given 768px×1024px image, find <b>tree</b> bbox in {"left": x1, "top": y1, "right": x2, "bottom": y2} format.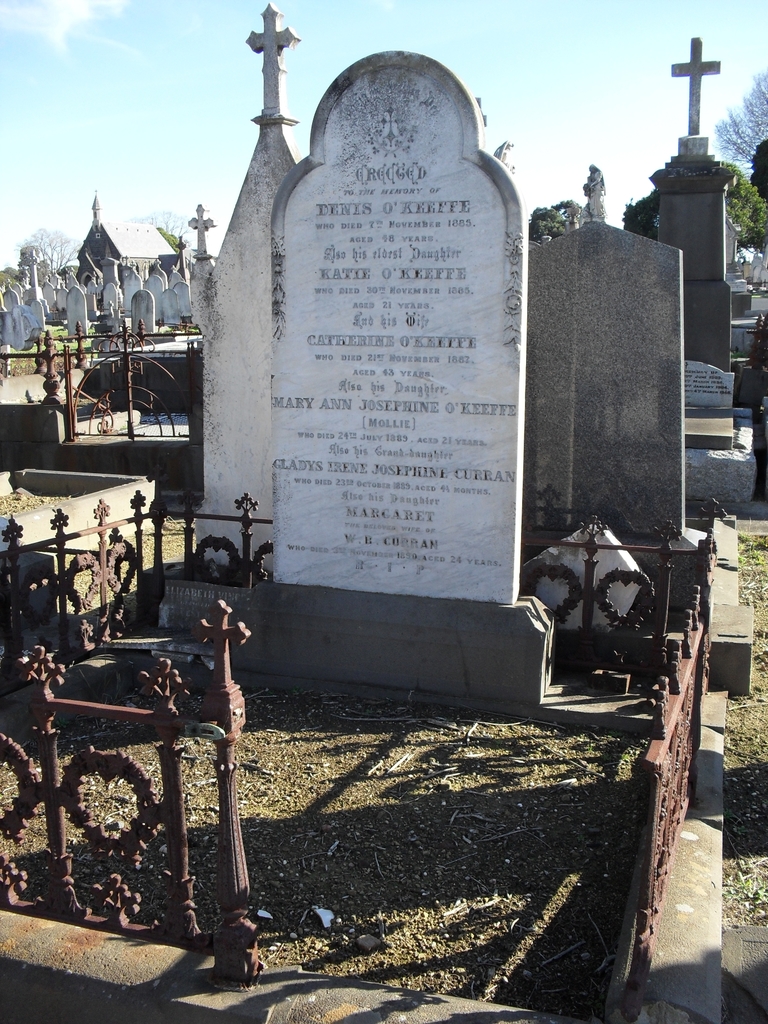
{"left": 19, "top": 230, "right": 88, "bottom": 285}.
